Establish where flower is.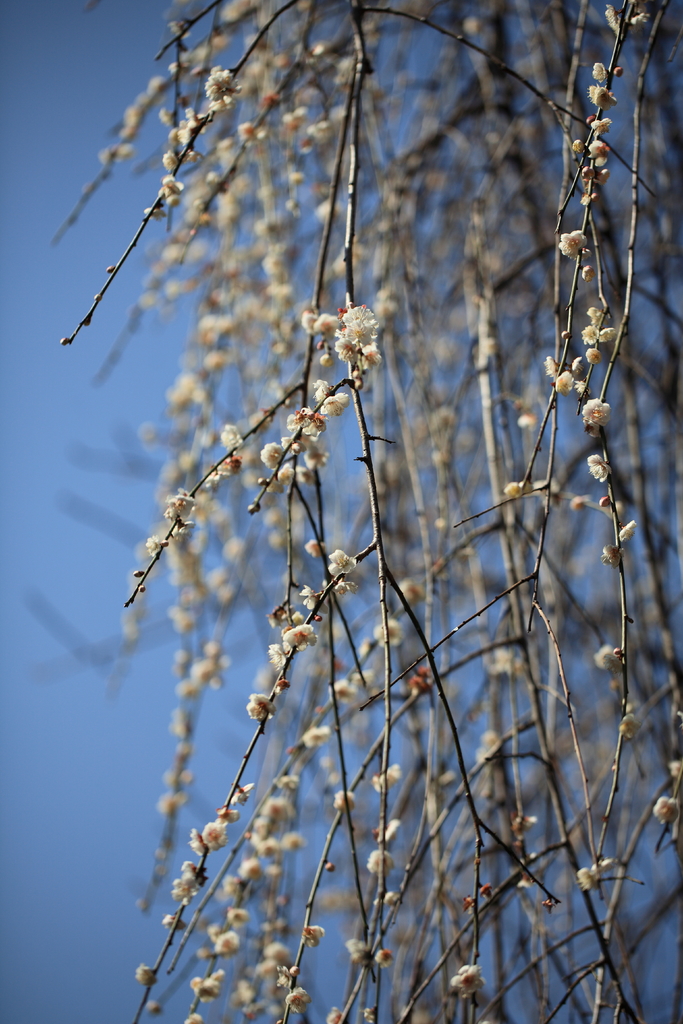
Established at bbox=(368, 616, 402, 650).
